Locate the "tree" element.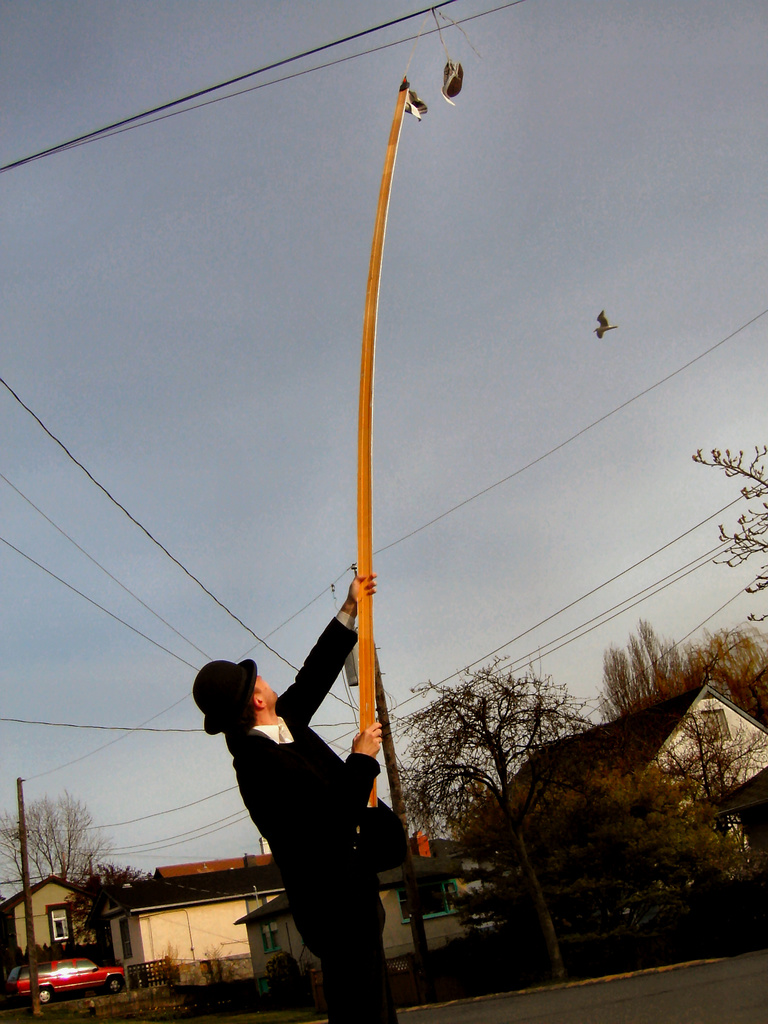
Element bbox: [x1=683, y1=440, x2=767, y2=641].
